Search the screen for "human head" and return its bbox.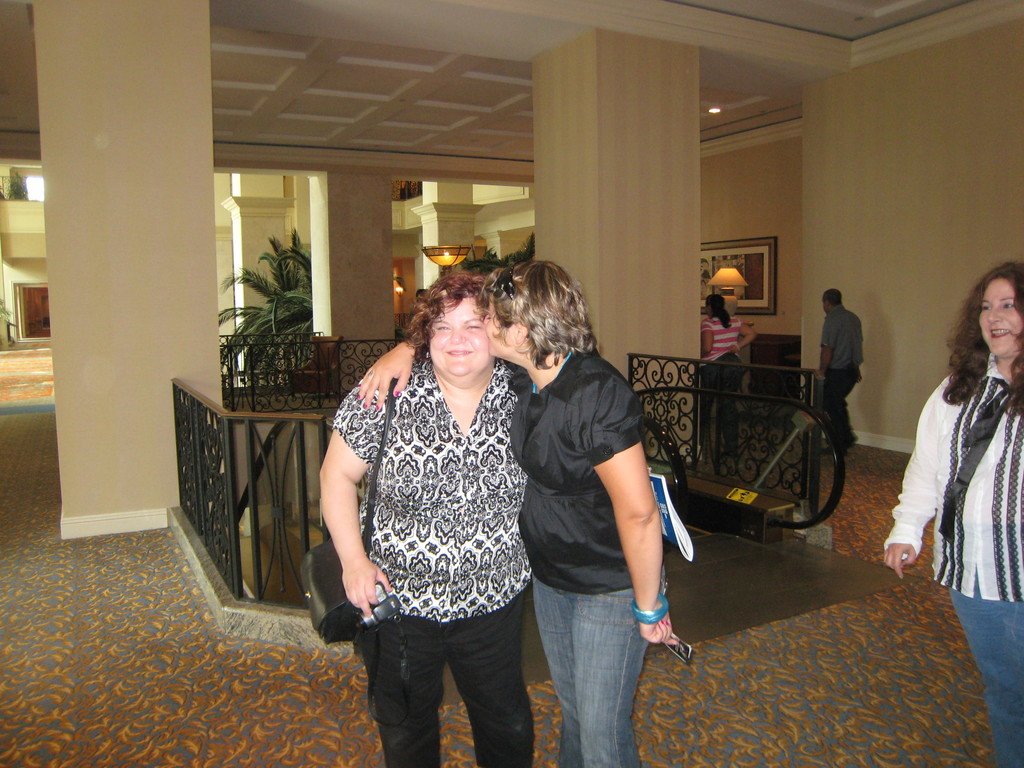
Found: <bbox>822, 289, 840, 312</bbox>.
